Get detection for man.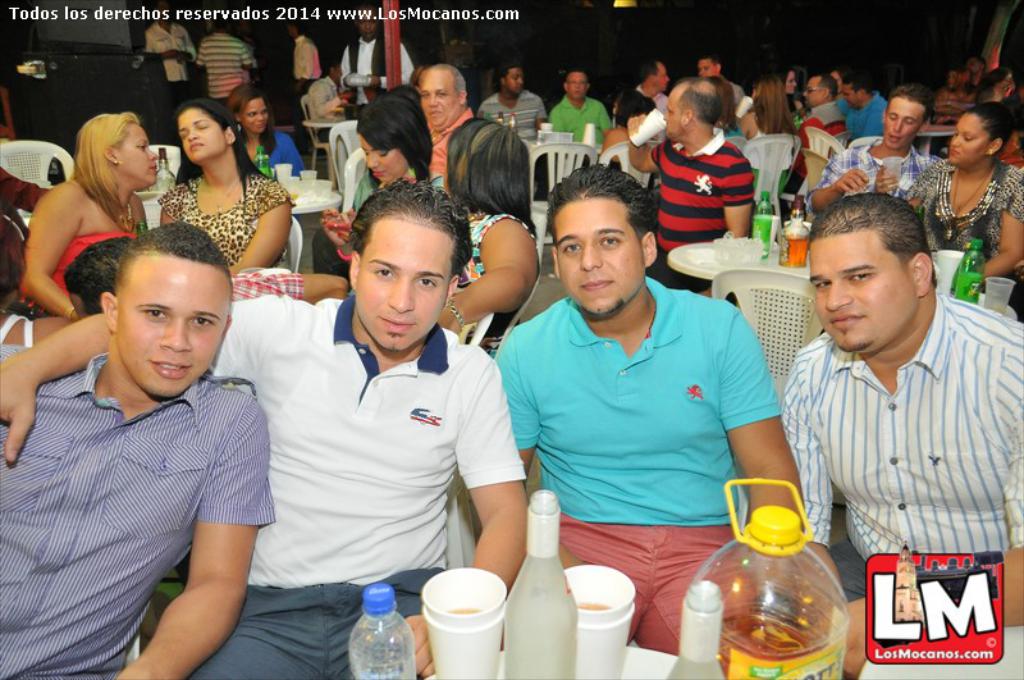
Detection: <region>0, 177, 529, 679</region>.
